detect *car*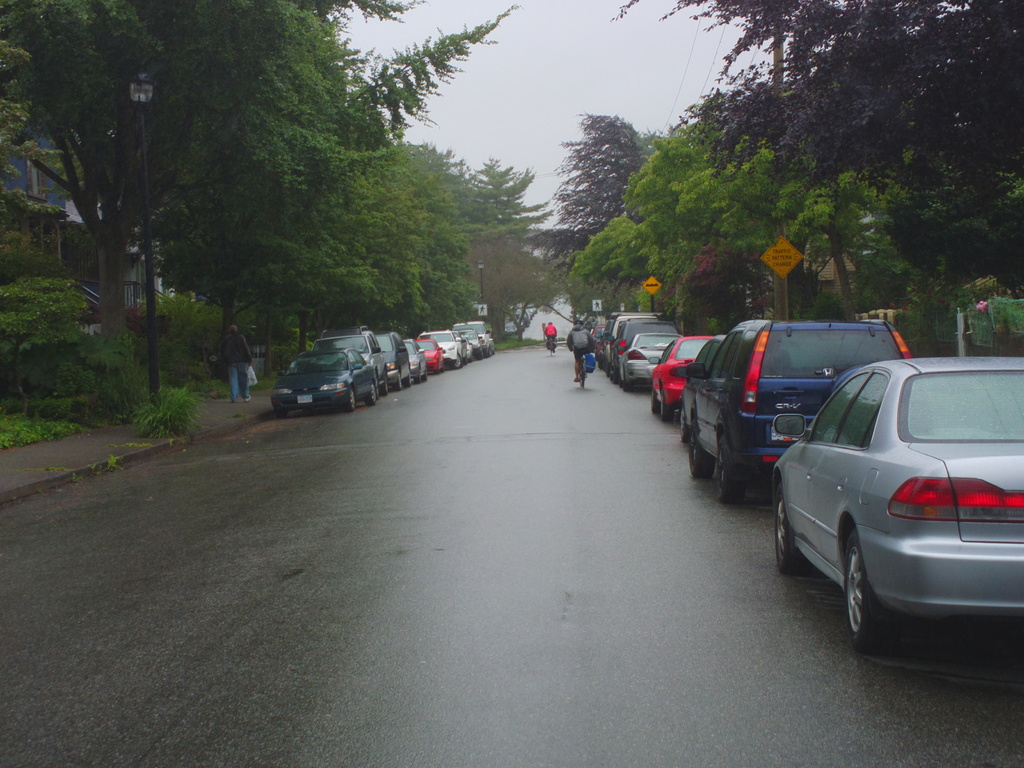
x1=621 y1=326 x2=673 y2=388
